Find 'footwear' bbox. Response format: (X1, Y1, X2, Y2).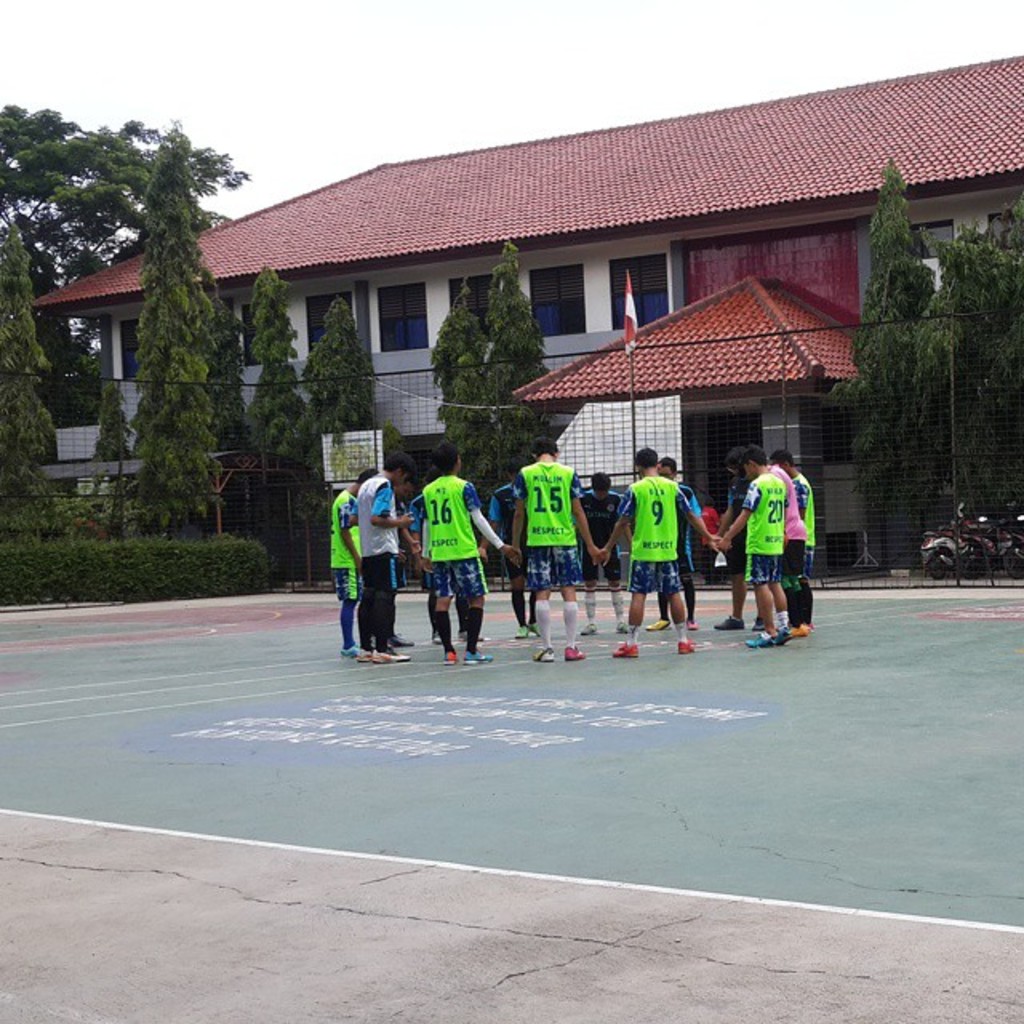
(674, 635, 694, 653).
